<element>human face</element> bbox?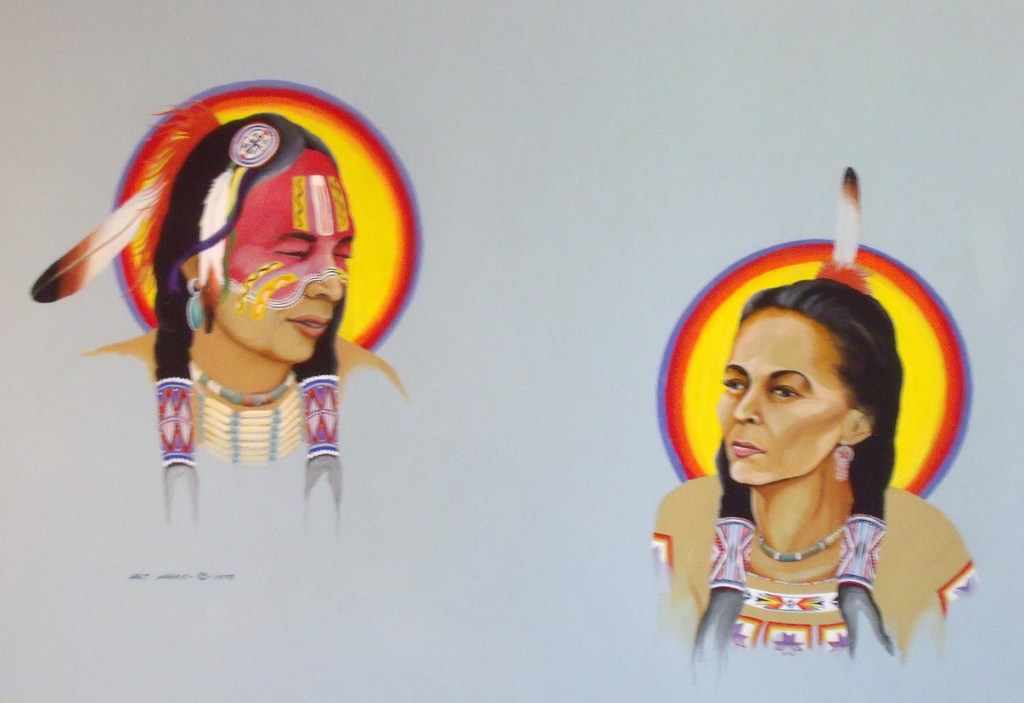
bbox(717, 310, 844, 488)
